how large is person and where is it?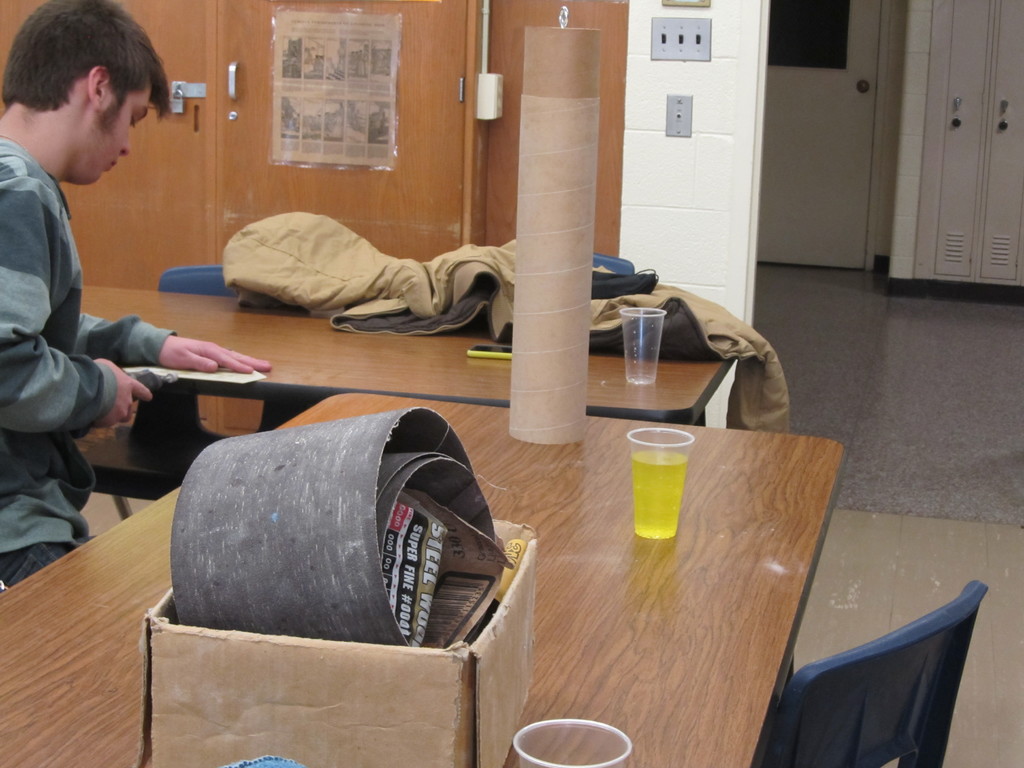
Bounding box: select_region(0, 2, 268, 586).
